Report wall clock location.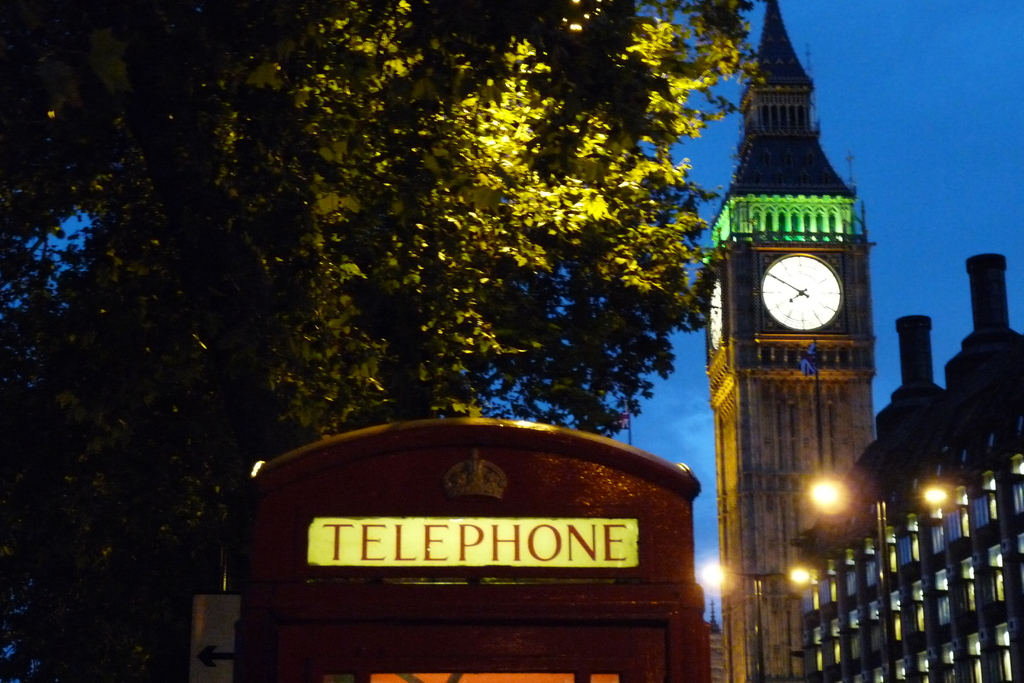
Report: pyautogui.locateOnScreen(760, 252, 868, 334).
